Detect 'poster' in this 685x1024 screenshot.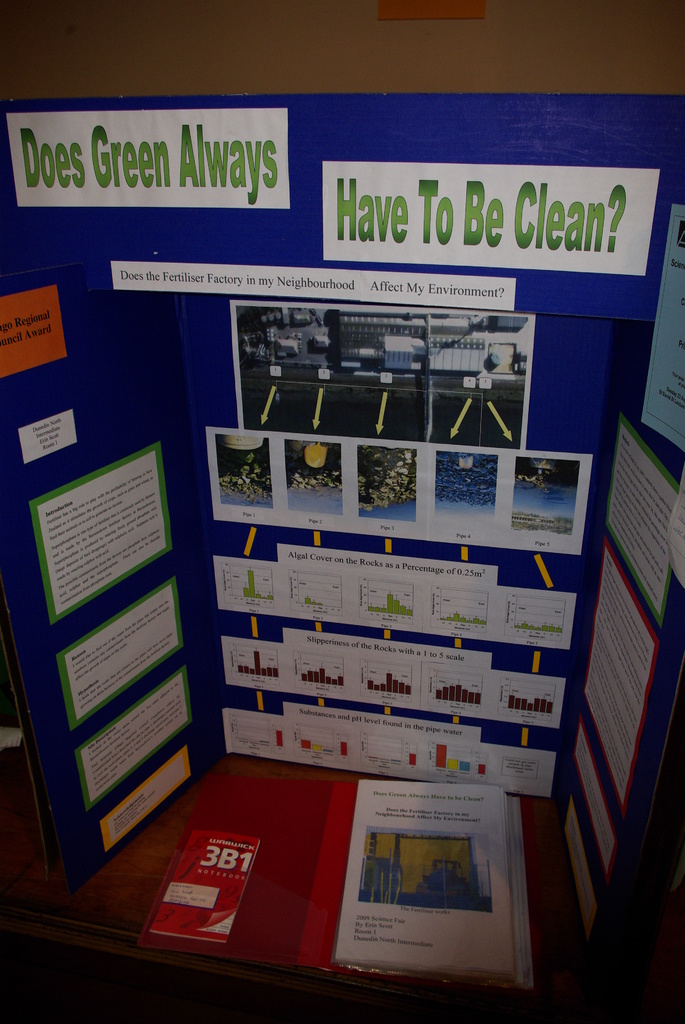
Detection: rect(0, 95, 656, 868).
